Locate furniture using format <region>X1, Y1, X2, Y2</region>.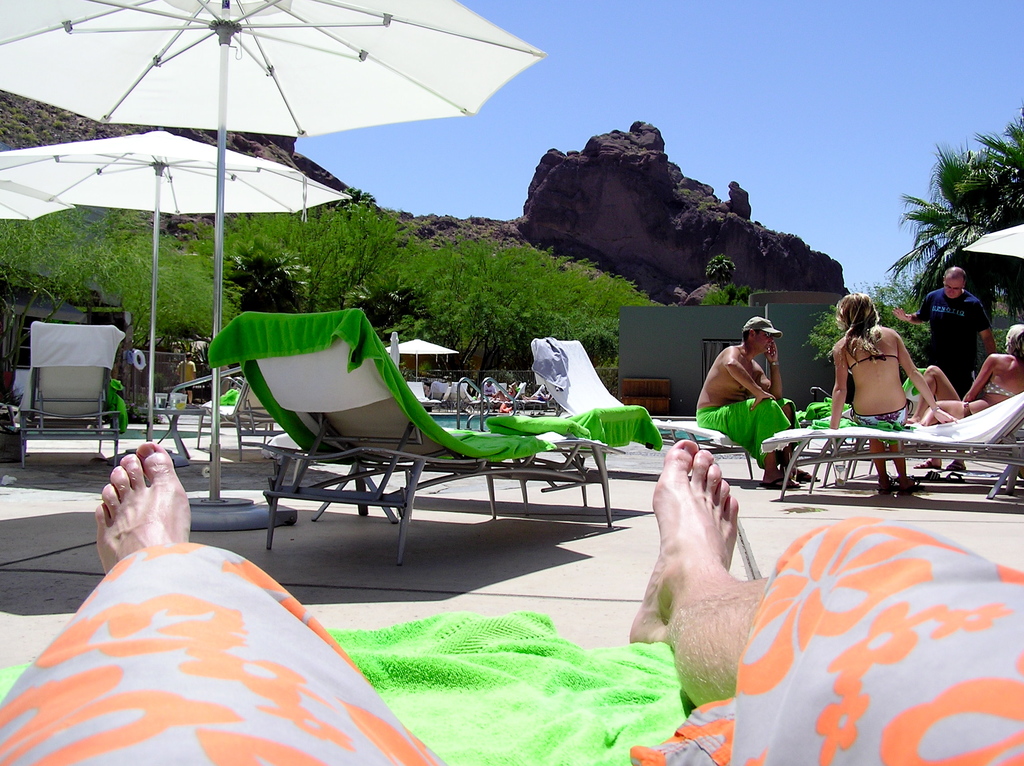
<region>237, 305, 626, 565</region>.
